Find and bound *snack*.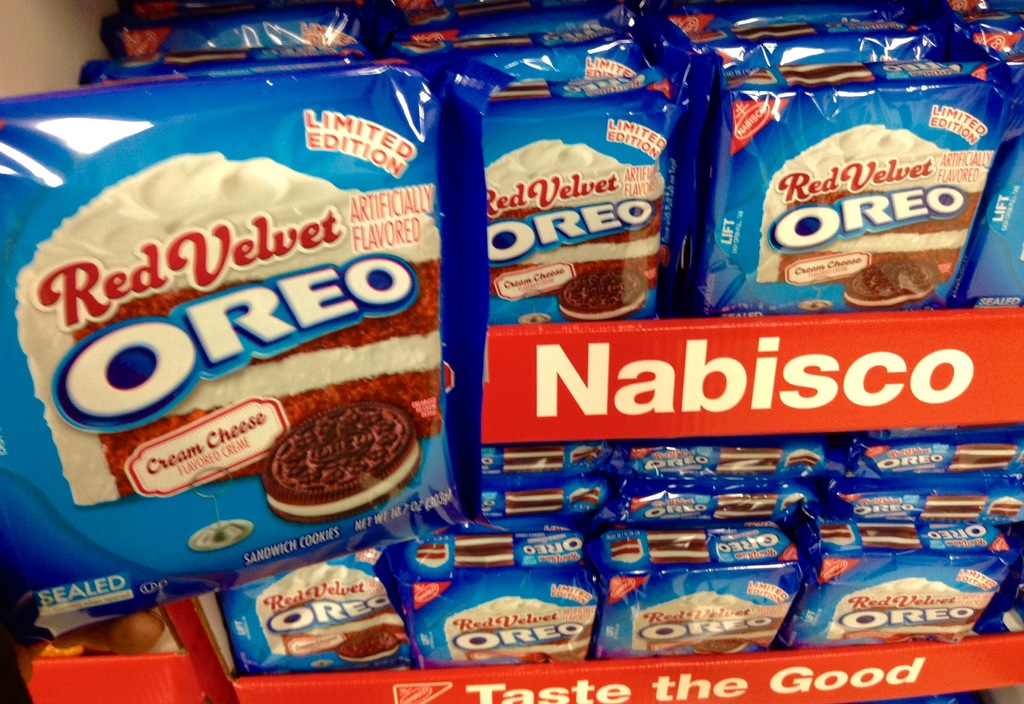
Bound: (left=263, top=402, right=420, bottom=518).
